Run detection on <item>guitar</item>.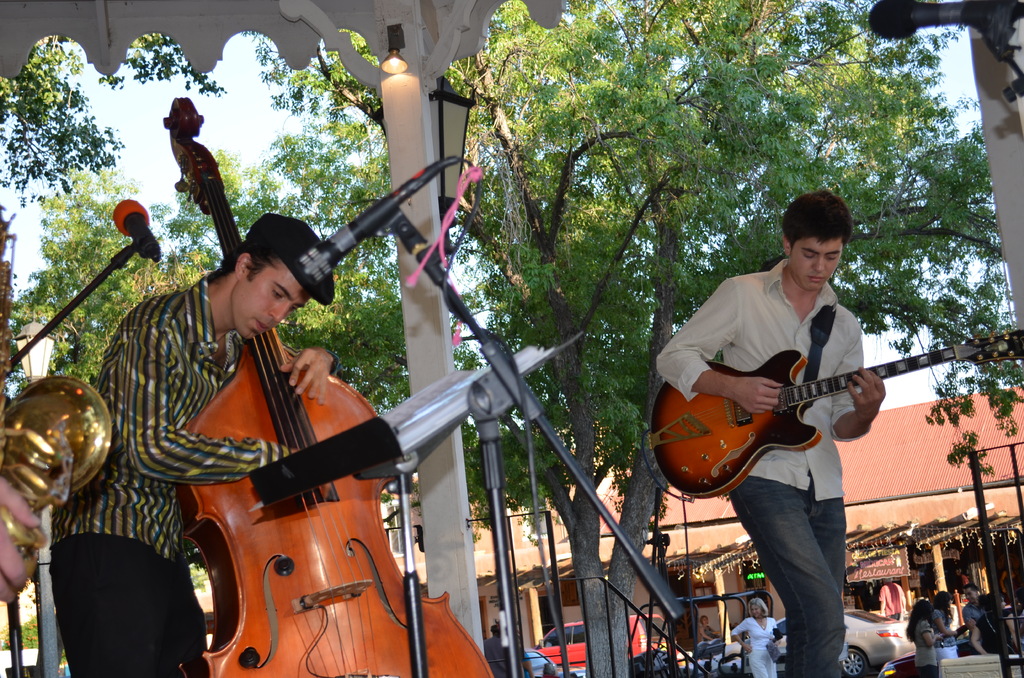
Result: [172, 81, 514, 677].
